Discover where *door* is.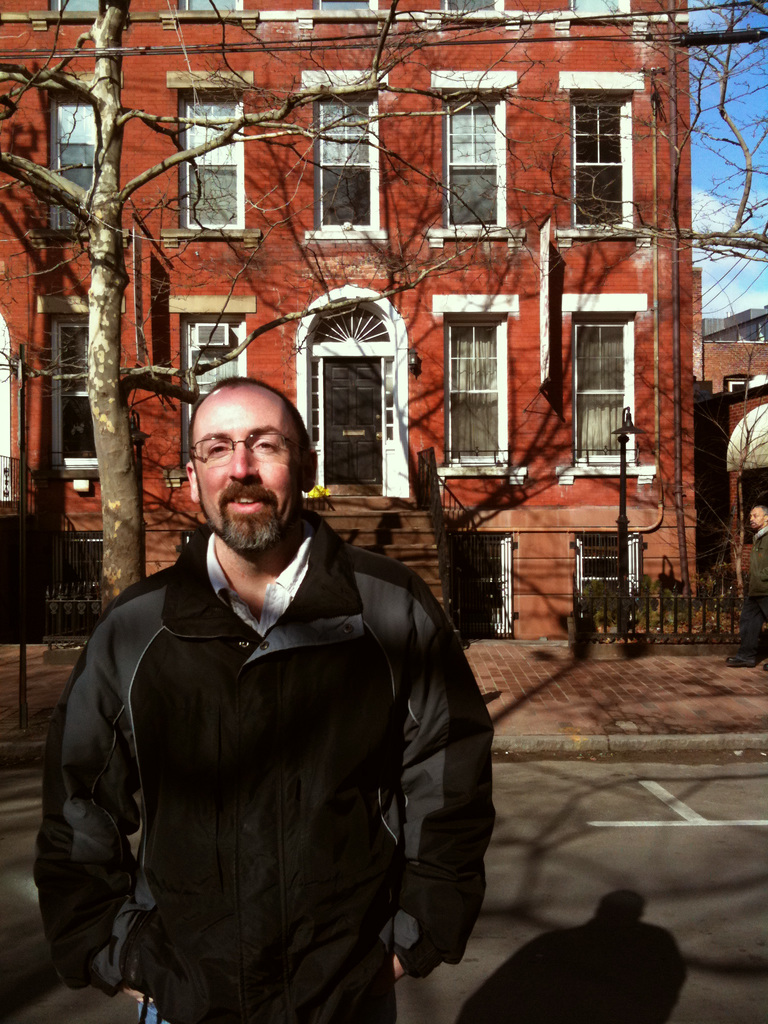
Discovered at rect(321, 360, 381, 483).
